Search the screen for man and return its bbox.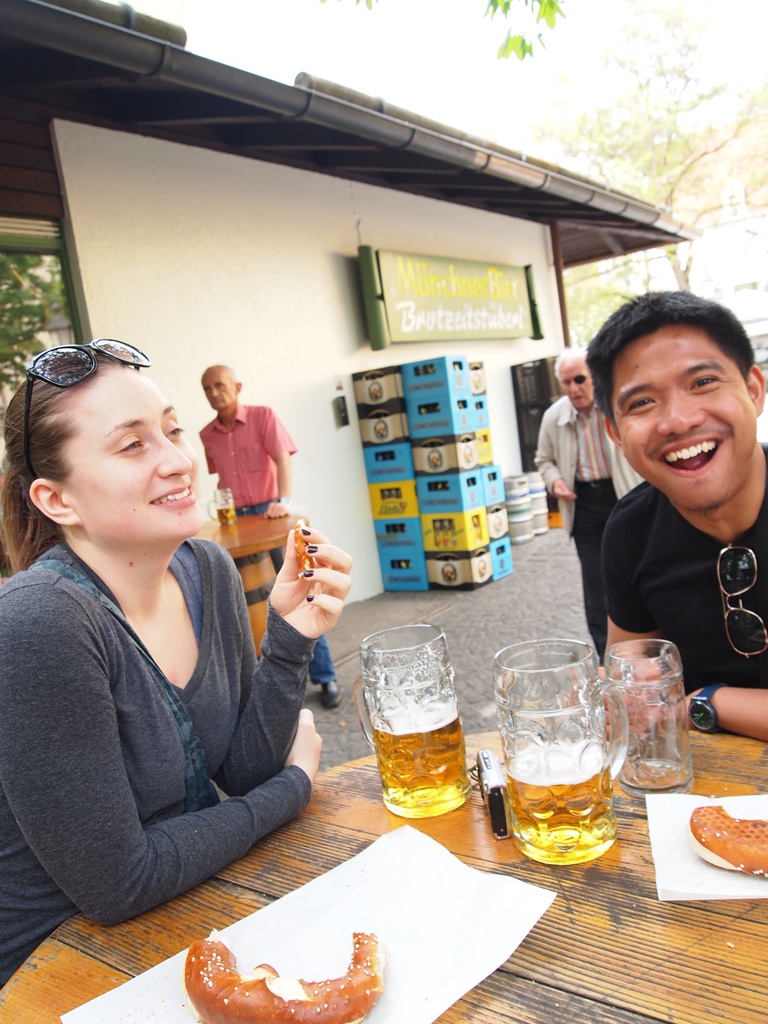
Found: BBox(534, 353, 652, 666).
